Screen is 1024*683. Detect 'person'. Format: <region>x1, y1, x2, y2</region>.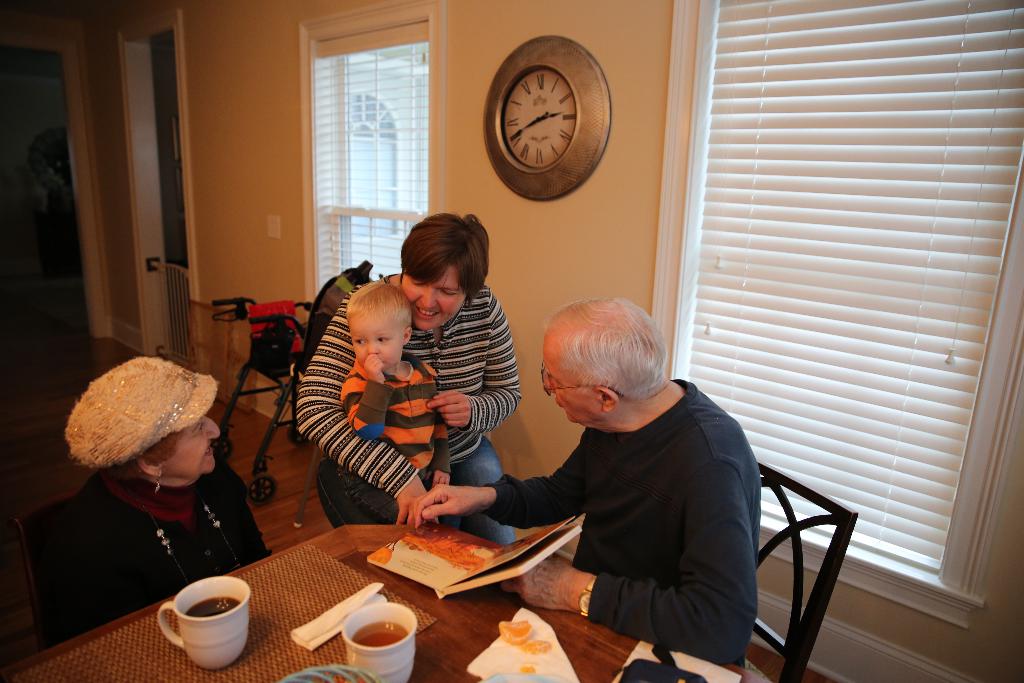
<region>404, 293, 761, 675</region>.
